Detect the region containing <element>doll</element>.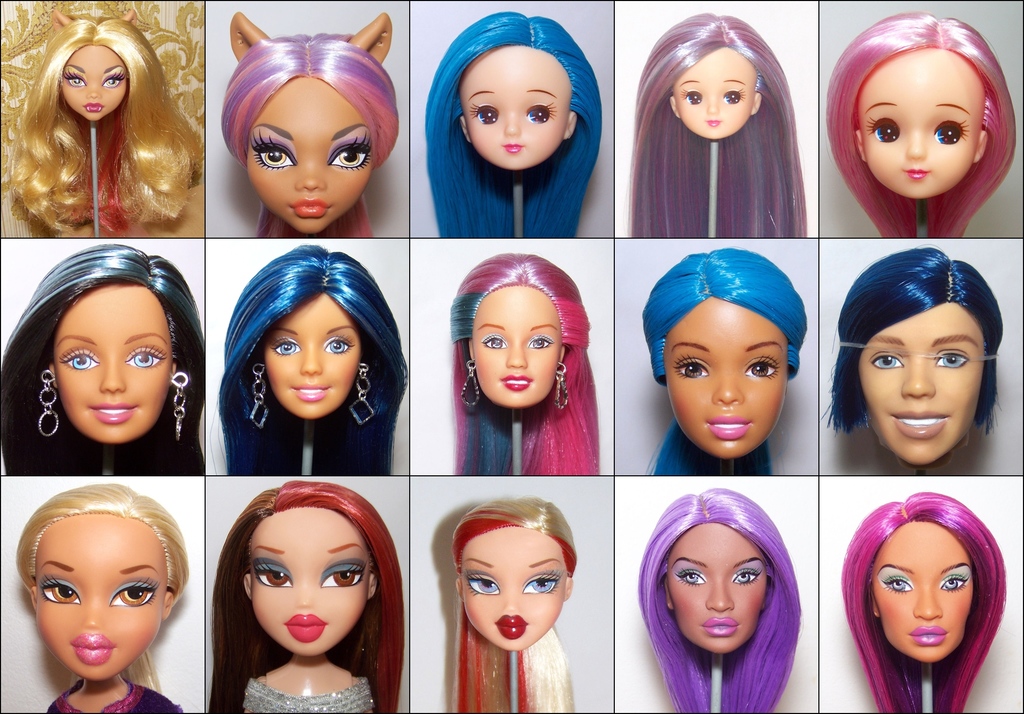
box(15, 485, 190, 713).
